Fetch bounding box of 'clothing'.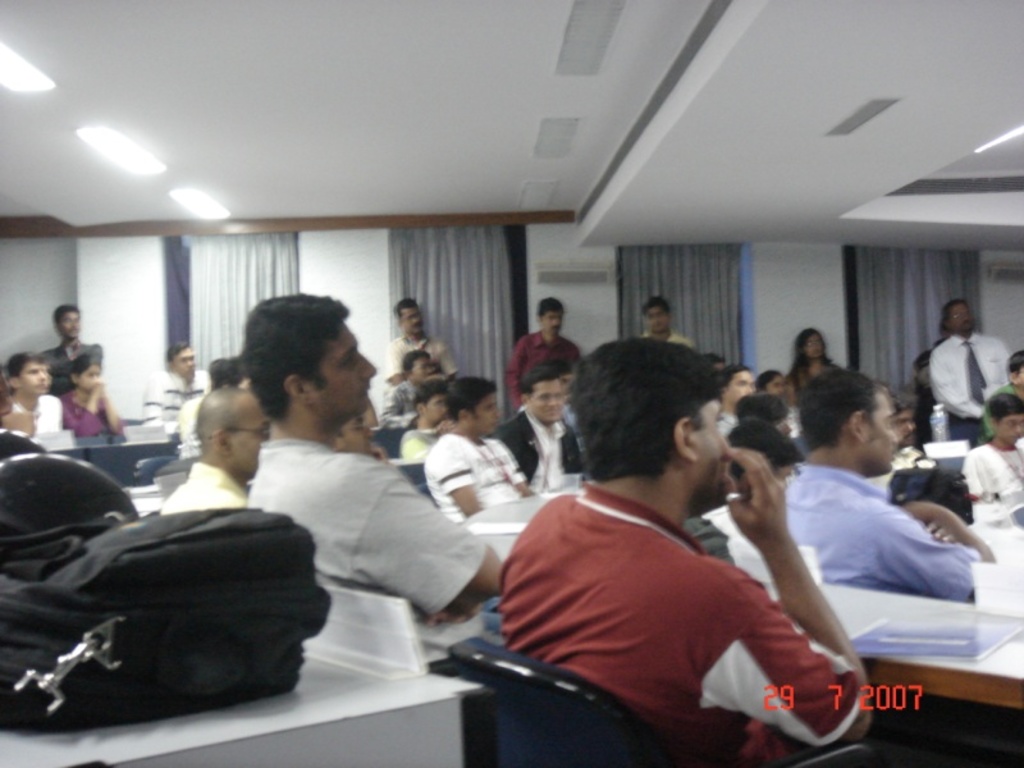
Bbox: locate(486, 403, 590, 492).
